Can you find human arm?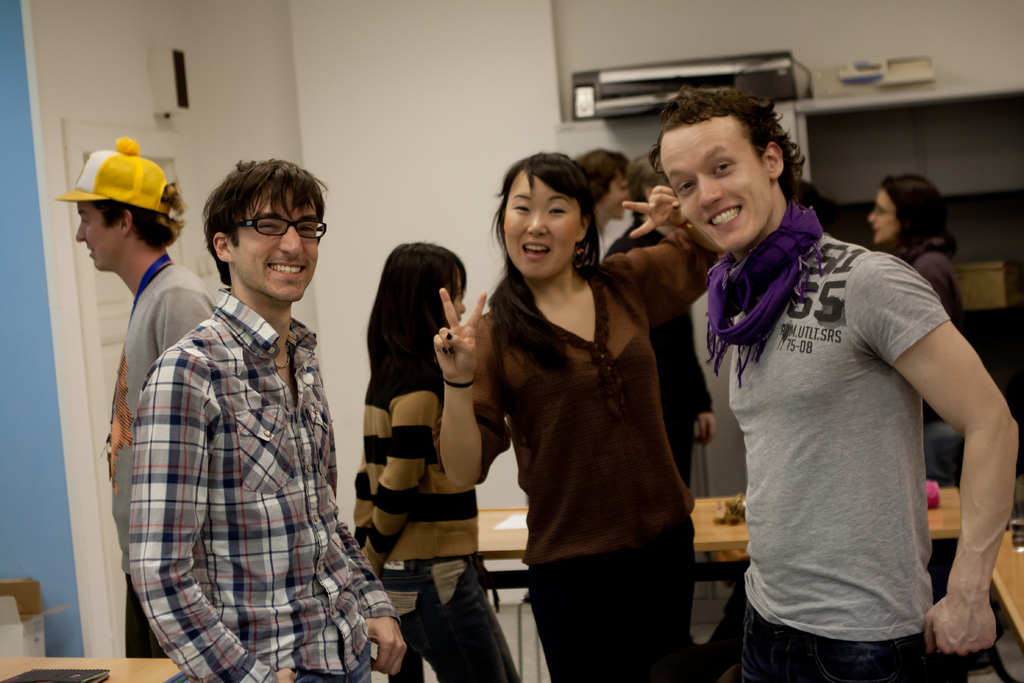
Yes, bounding box: detection(359, 382, 439, 574).
